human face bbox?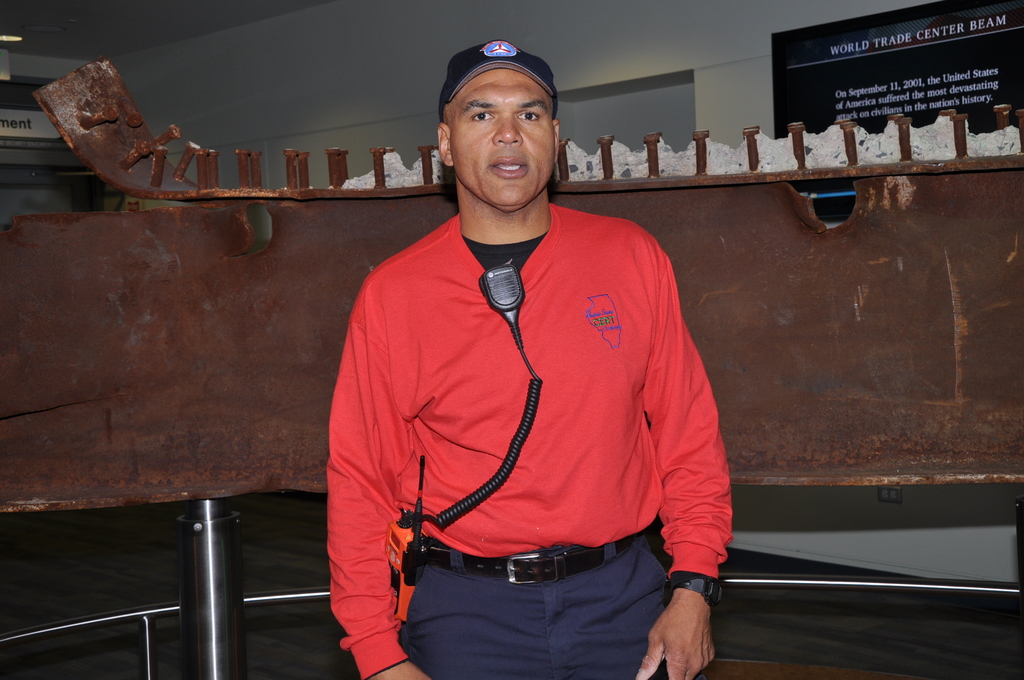
bbox=[450, 68, 554, 207]
